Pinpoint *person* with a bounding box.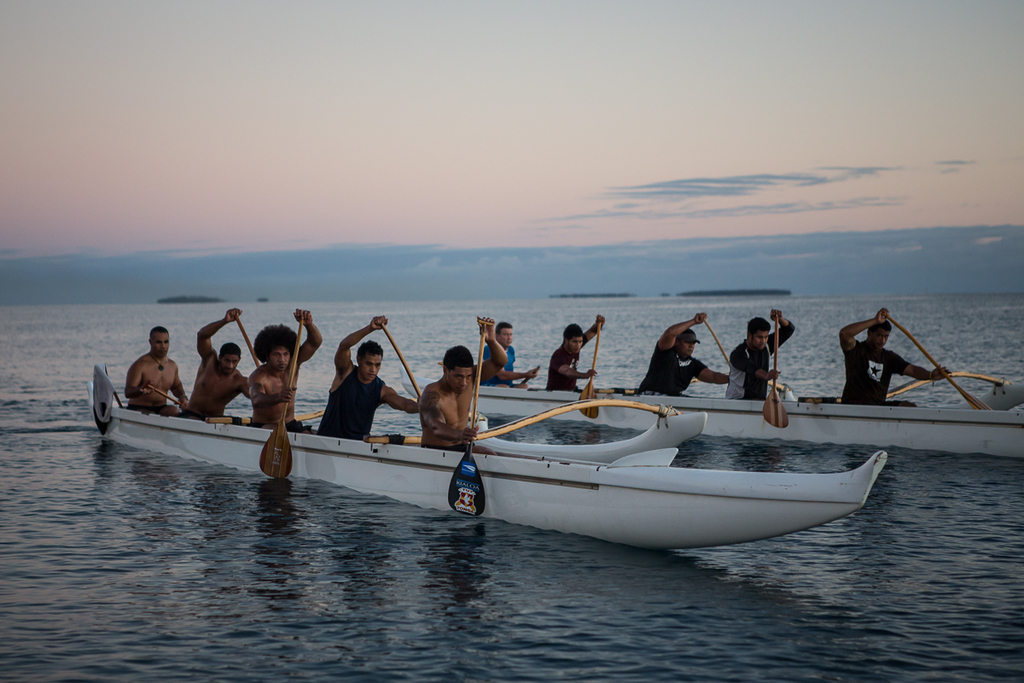
[476, 320, 535, 391].
